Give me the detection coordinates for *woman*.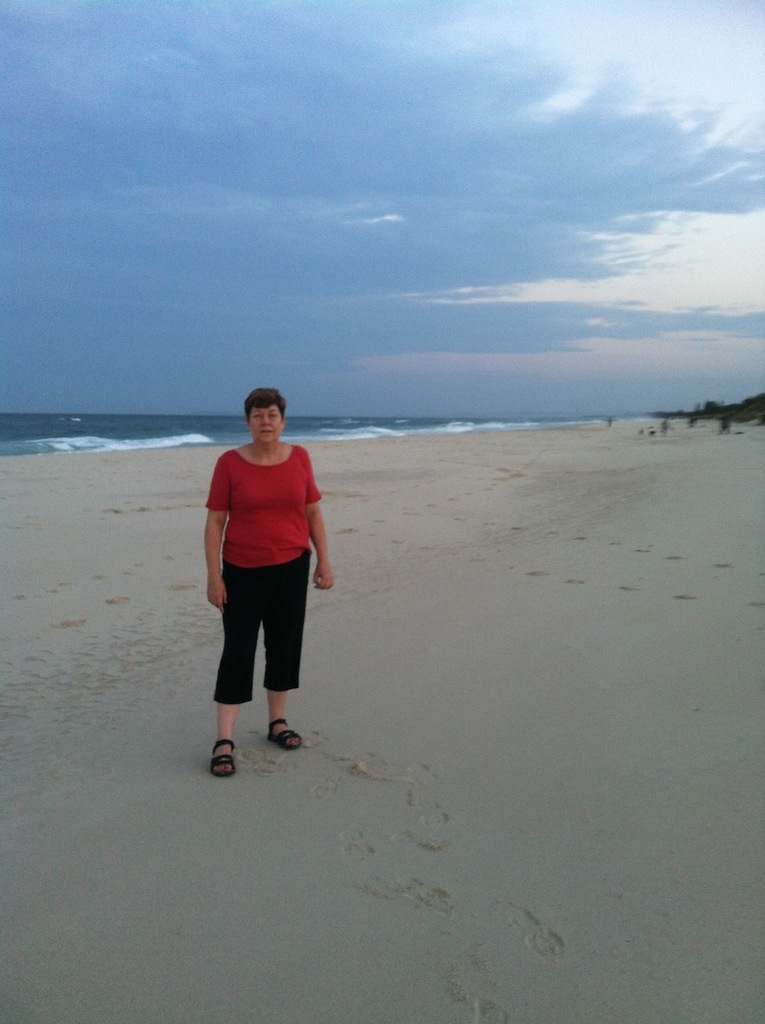
<bbox>192, 382, 337, 774</bbox>.
